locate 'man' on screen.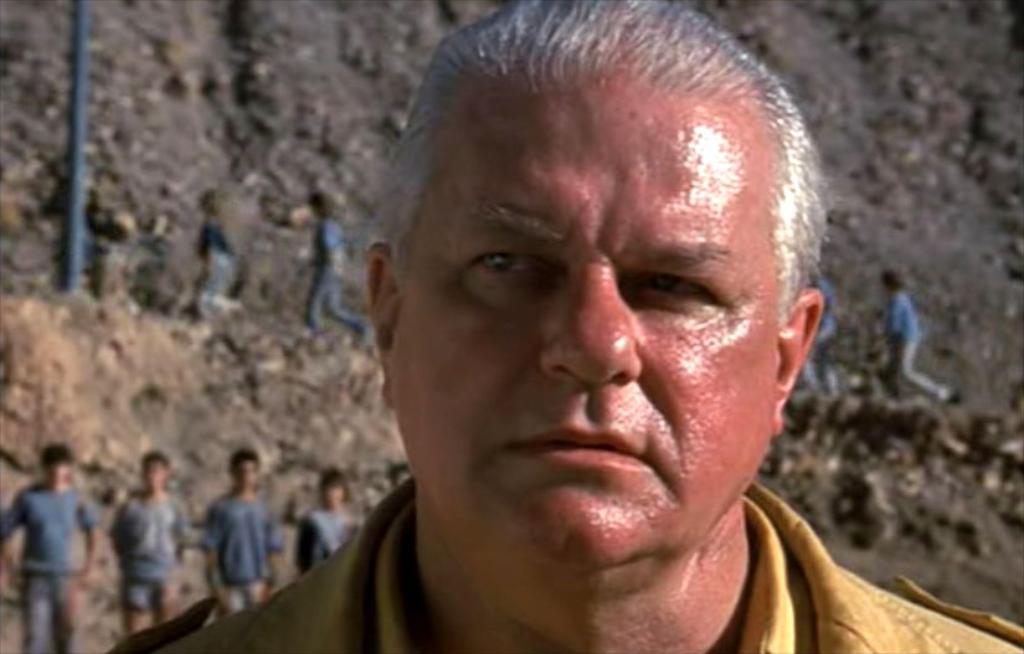
On screen at 205/452/282/616.
